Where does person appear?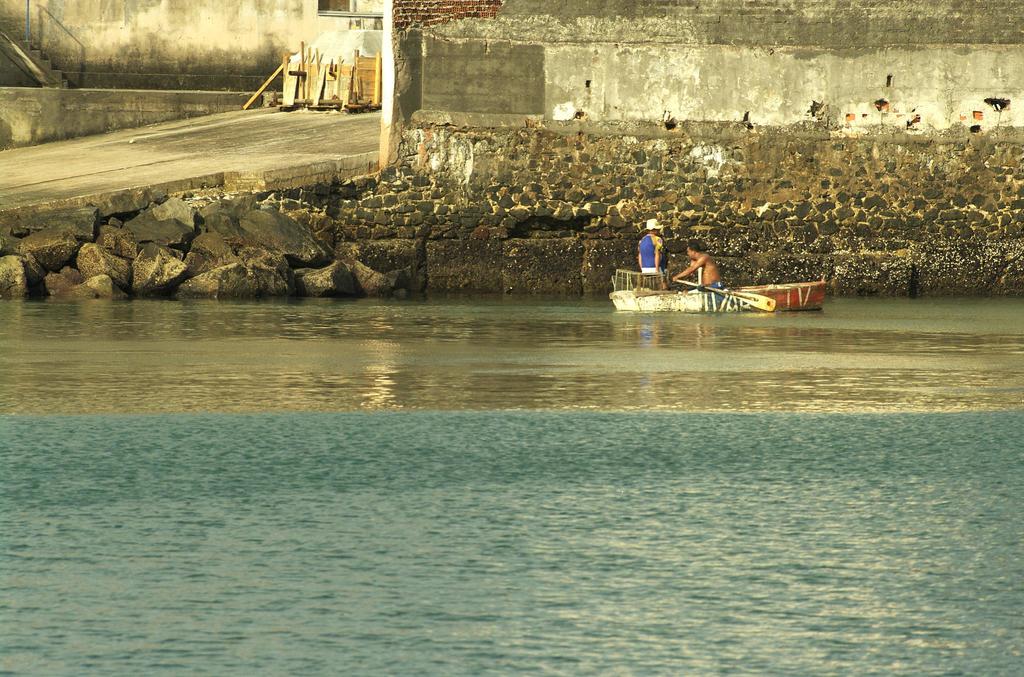
Appears at BBox(679, 237, 733, 302).
